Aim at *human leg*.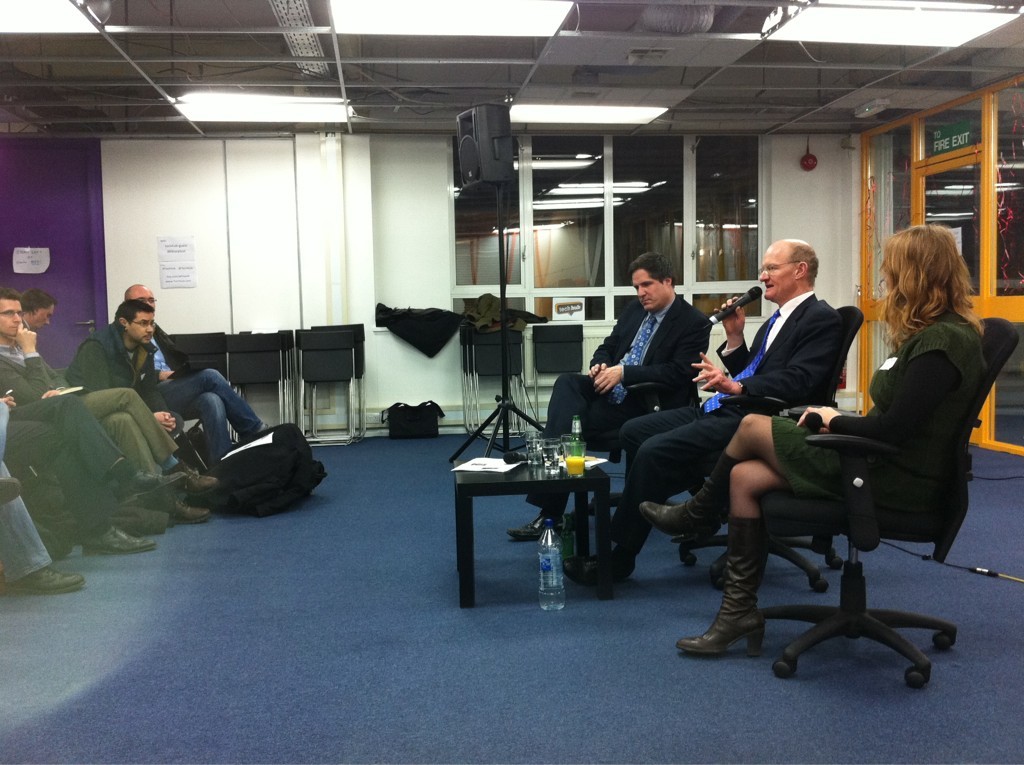
Aimed at bbox=(1, 464, 83, 590).
